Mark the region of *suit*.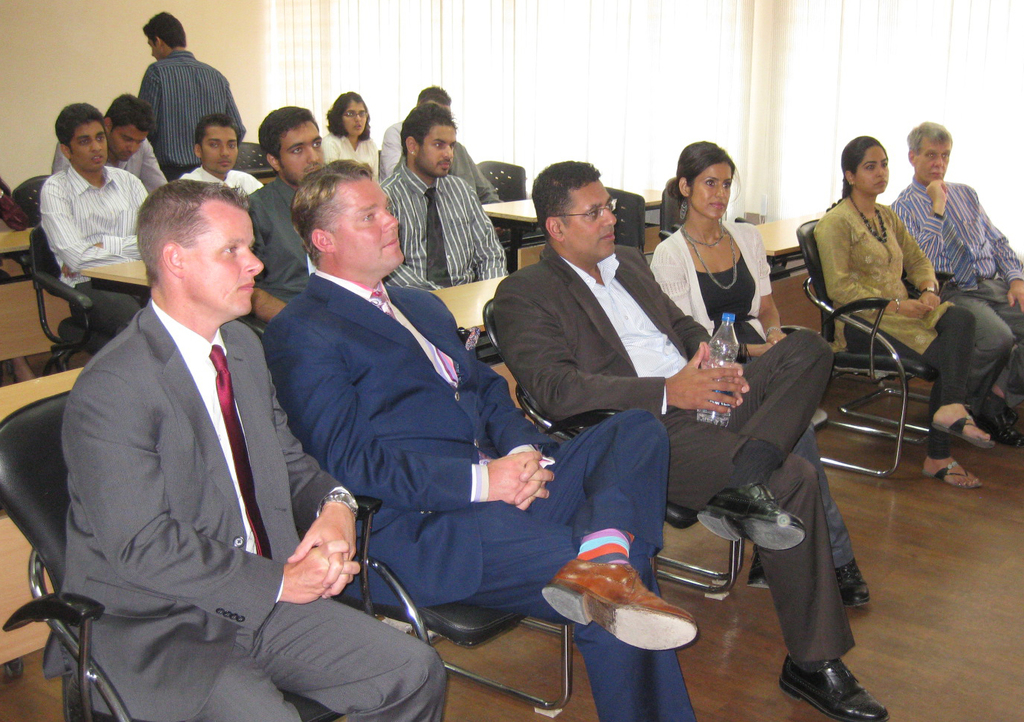
Region: bbox=[40, 297, 450, 721].
